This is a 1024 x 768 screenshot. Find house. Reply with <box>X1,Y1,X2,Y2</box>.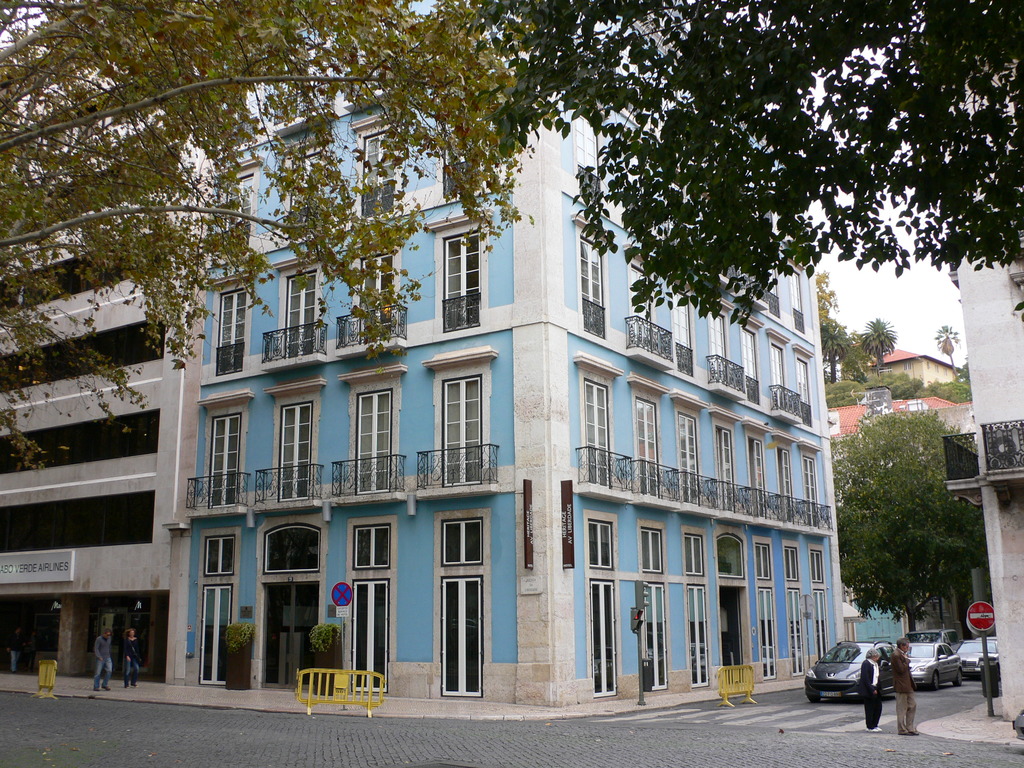
<box>826,386,993,651</box>.
